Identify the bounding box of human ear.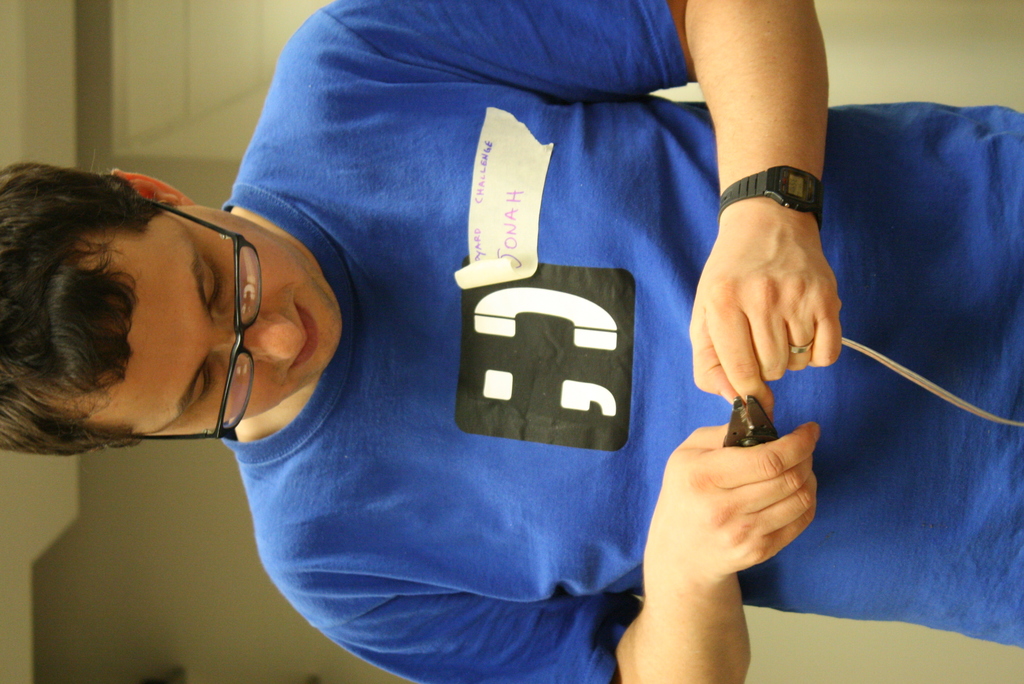
select_region(110, 170, 192, 206).
